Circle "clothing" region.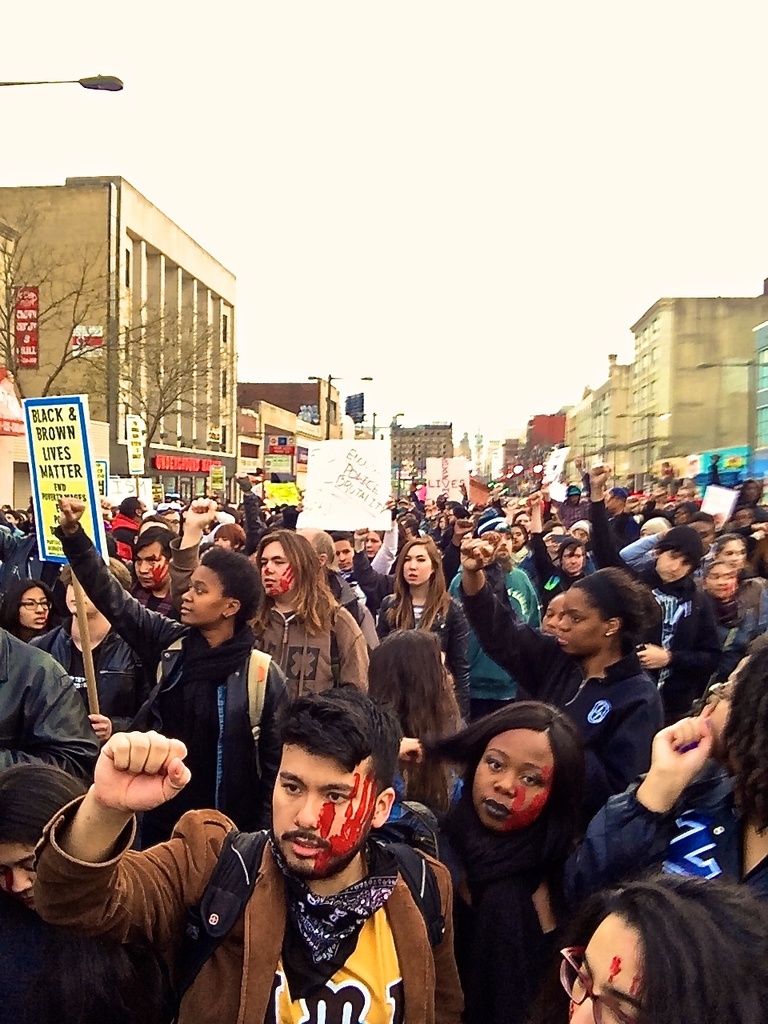
Region: 558:494:588:522.
